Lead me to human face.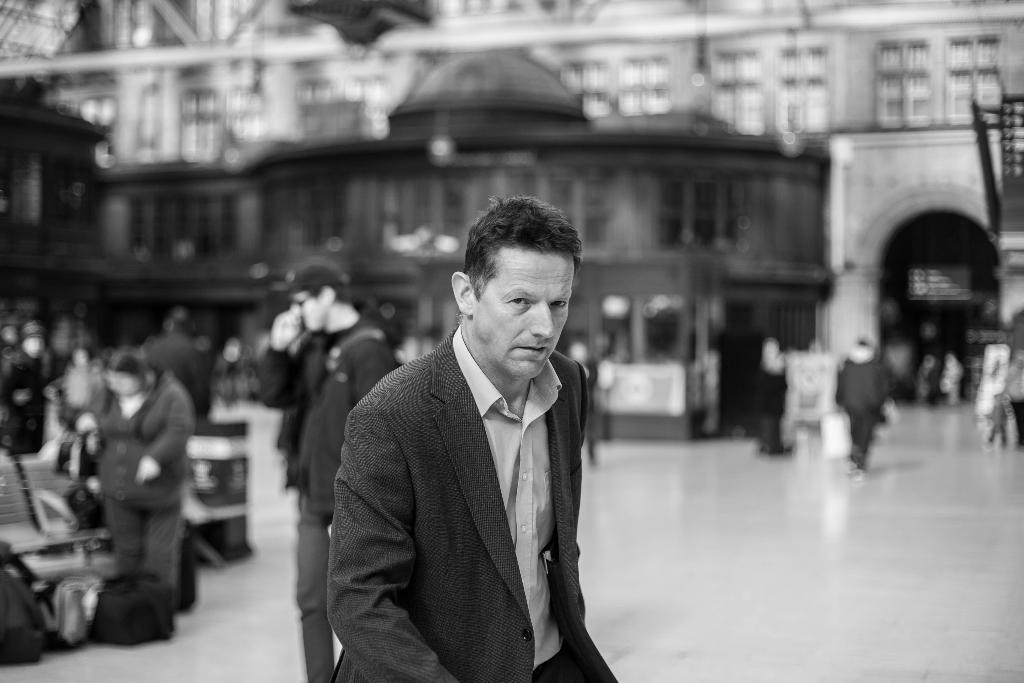
Lead to 472, 252, 575, 382.
